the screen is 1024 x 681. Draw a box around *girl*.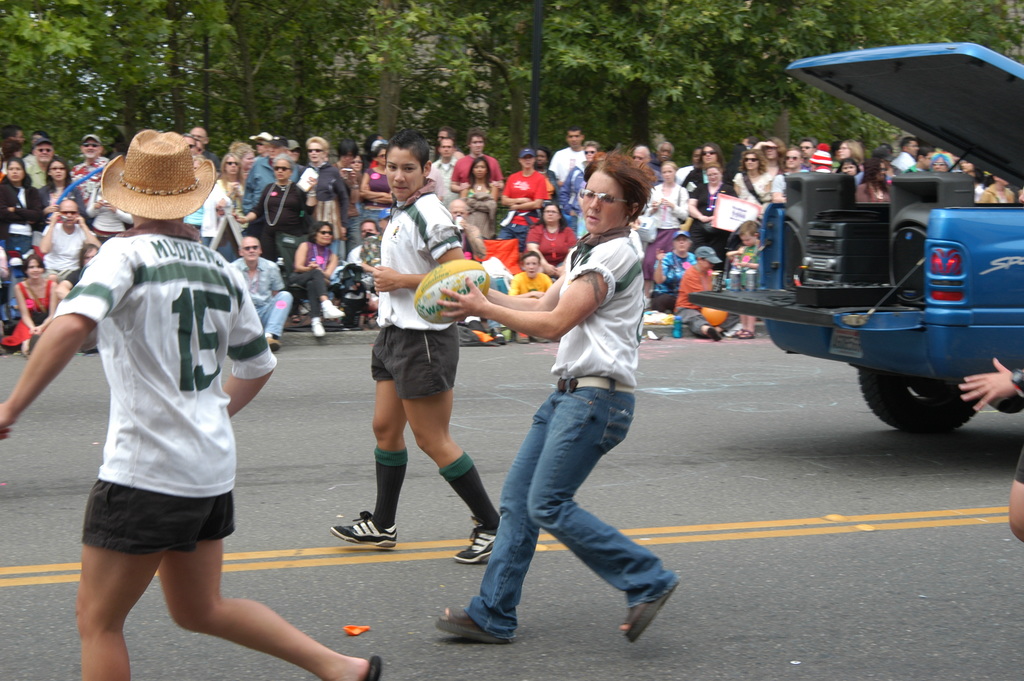
(left=837, top=134, right=866, bottom=164).
